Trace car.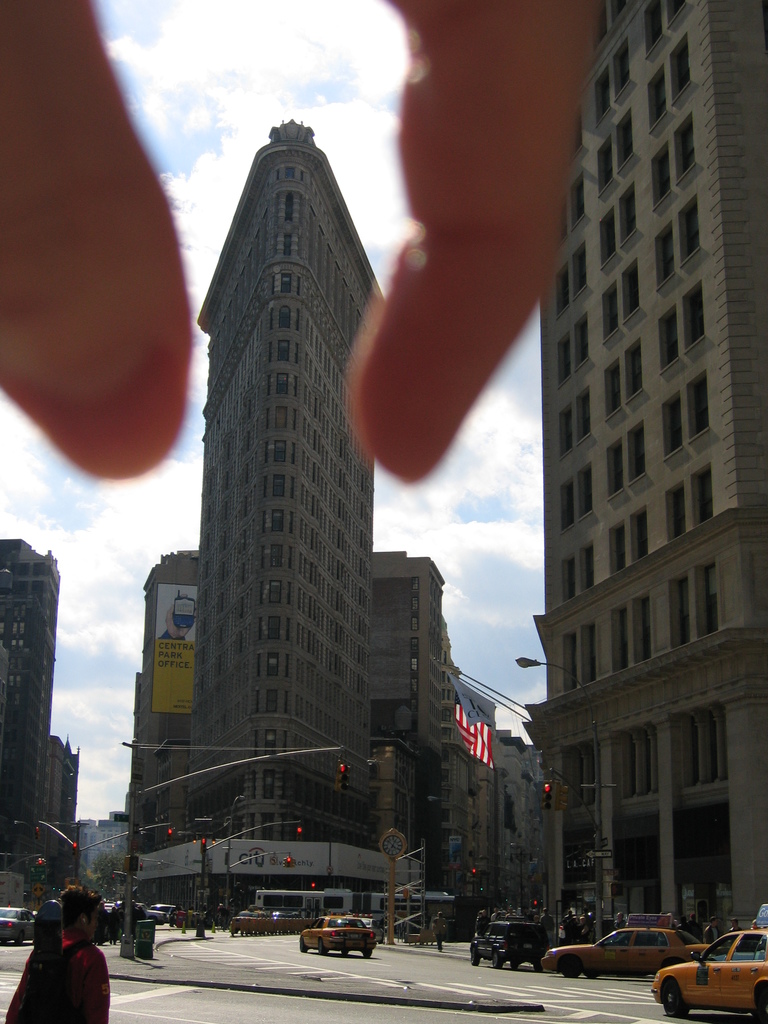
Traced to 541:931:707:980.
